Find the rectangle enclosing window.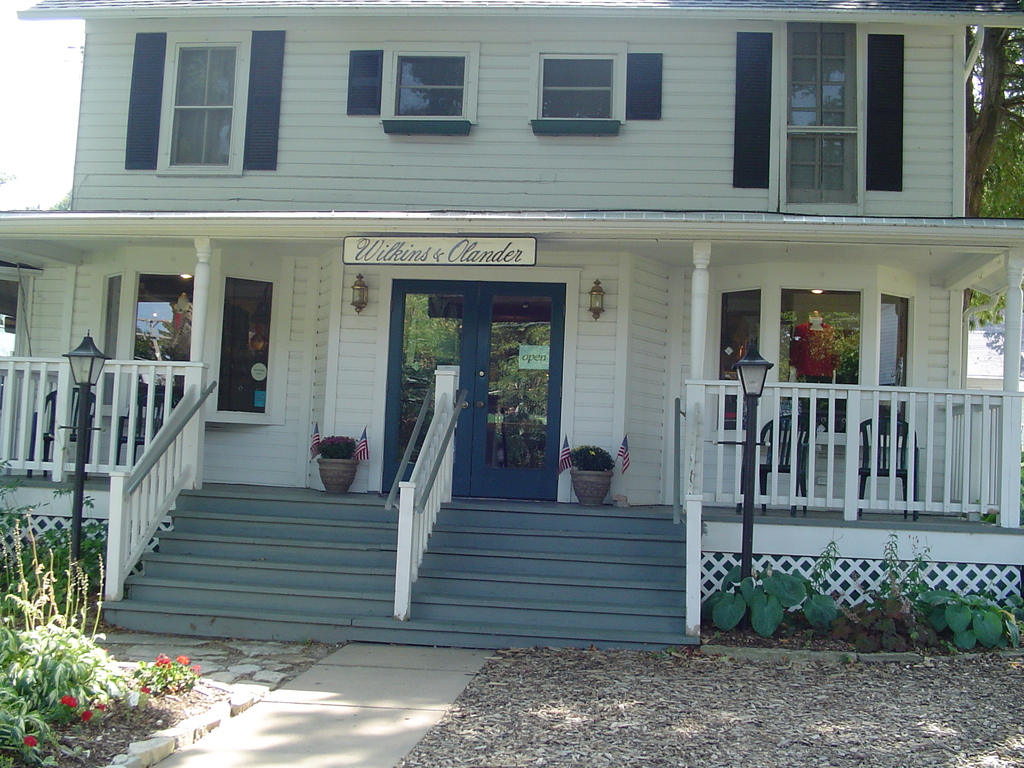
<bbox>525, 51, 664, 134</bbox>.
